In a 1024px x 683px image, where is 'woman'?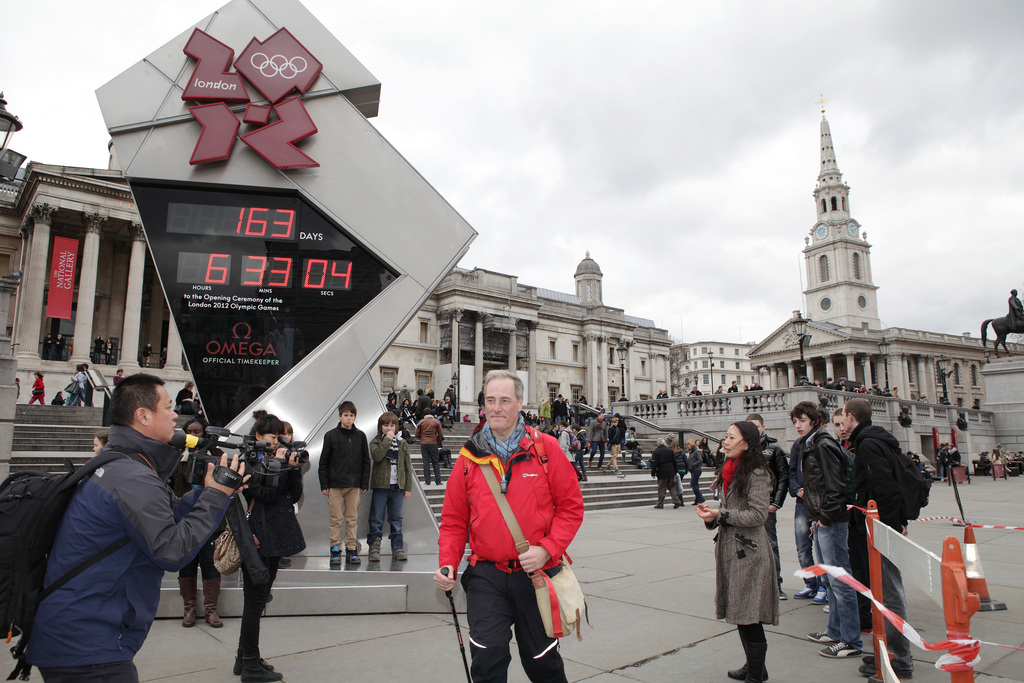
(x1=181, y1=419, x2=226, y2=628).
